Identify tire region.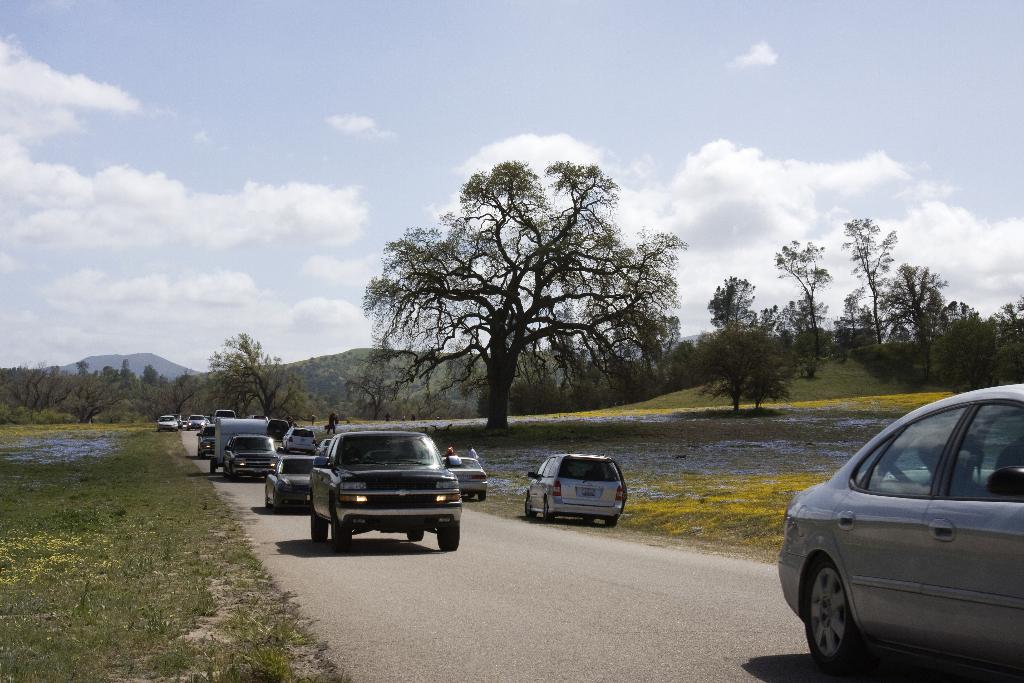
Region: <bbox>580, 516, 598, 525</bbox>.
